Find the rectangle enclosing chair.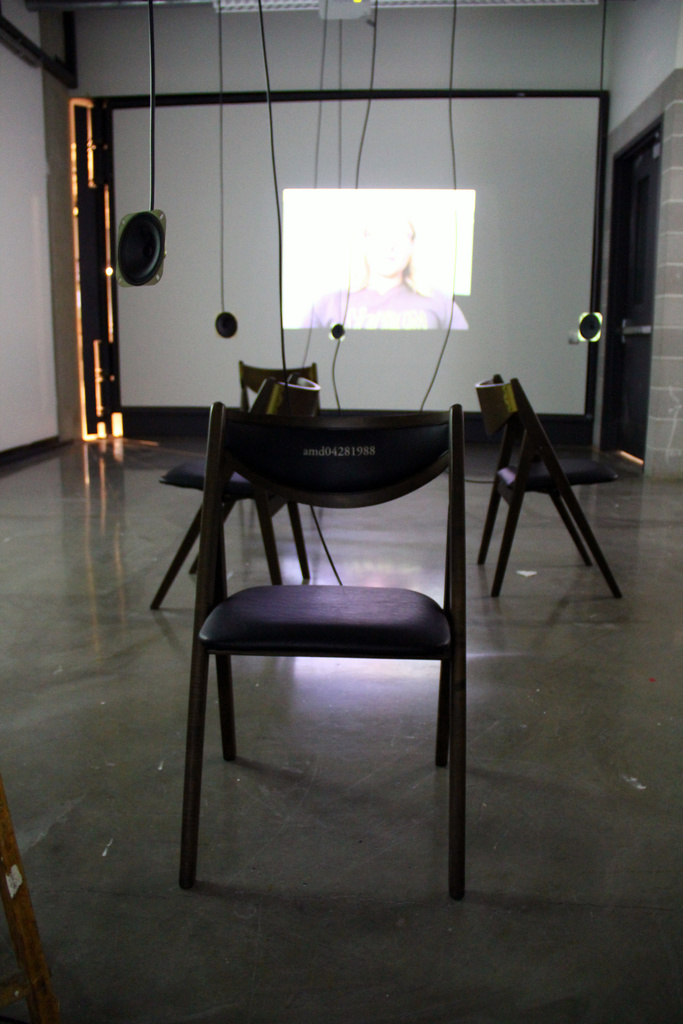
bbox=(175, 328, 548, 888).
